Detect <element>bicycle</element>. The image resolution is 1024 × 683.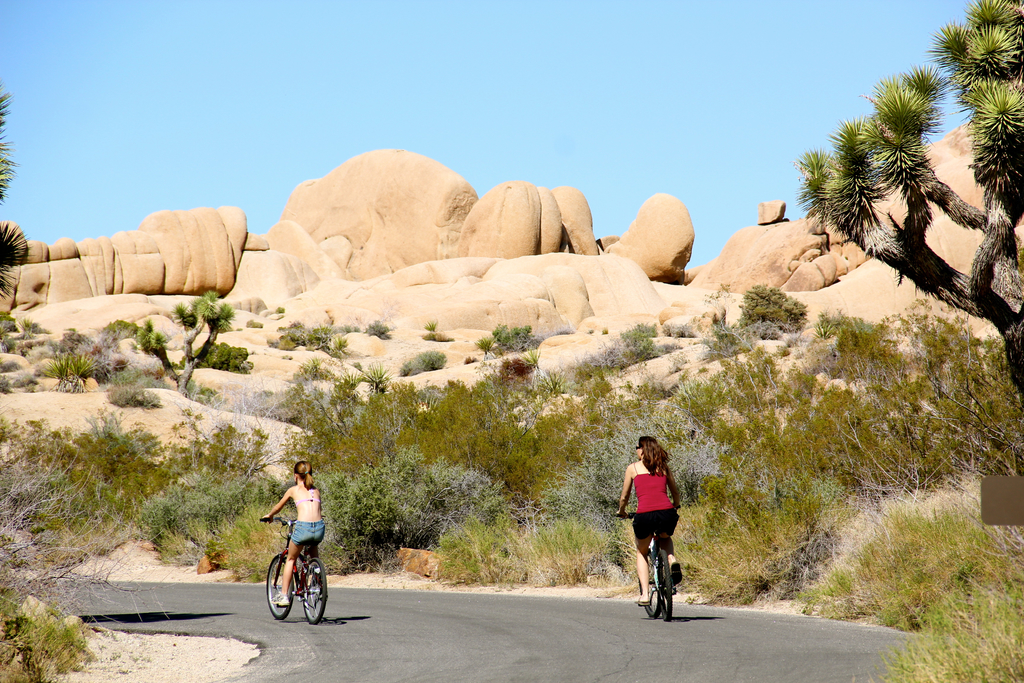
bbox=(262, 521, 323, 631).
